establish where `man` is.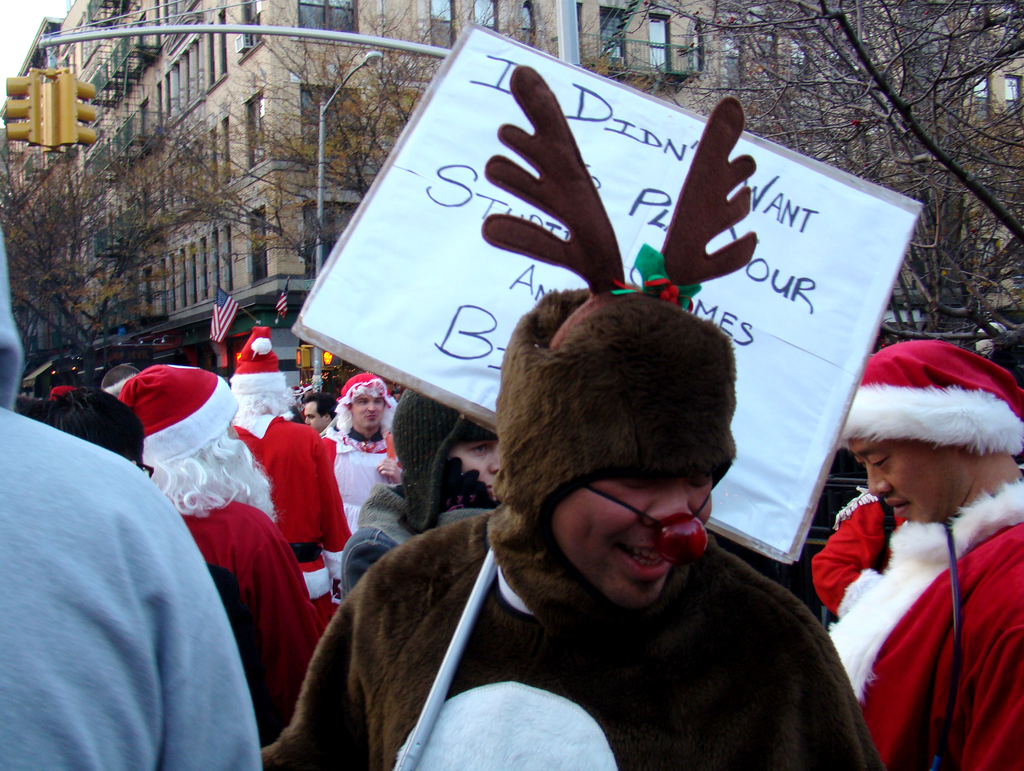
Established at box(279, 283, 916, 770).
